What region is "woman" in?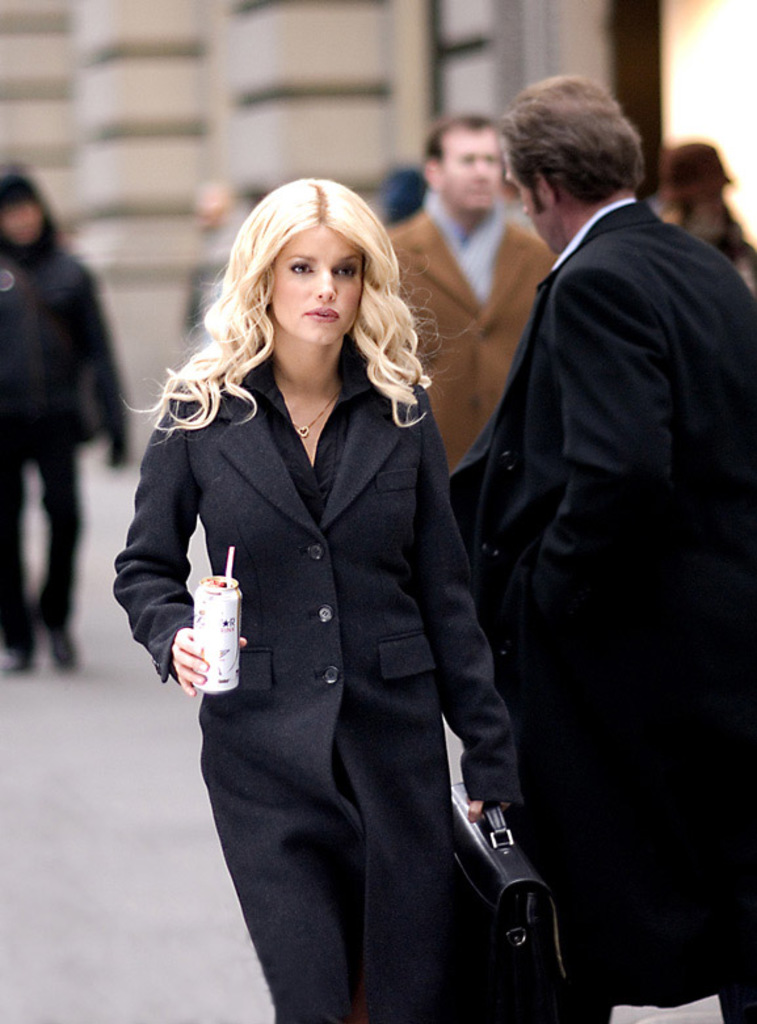
select_region(0, 165, 129, 669).
